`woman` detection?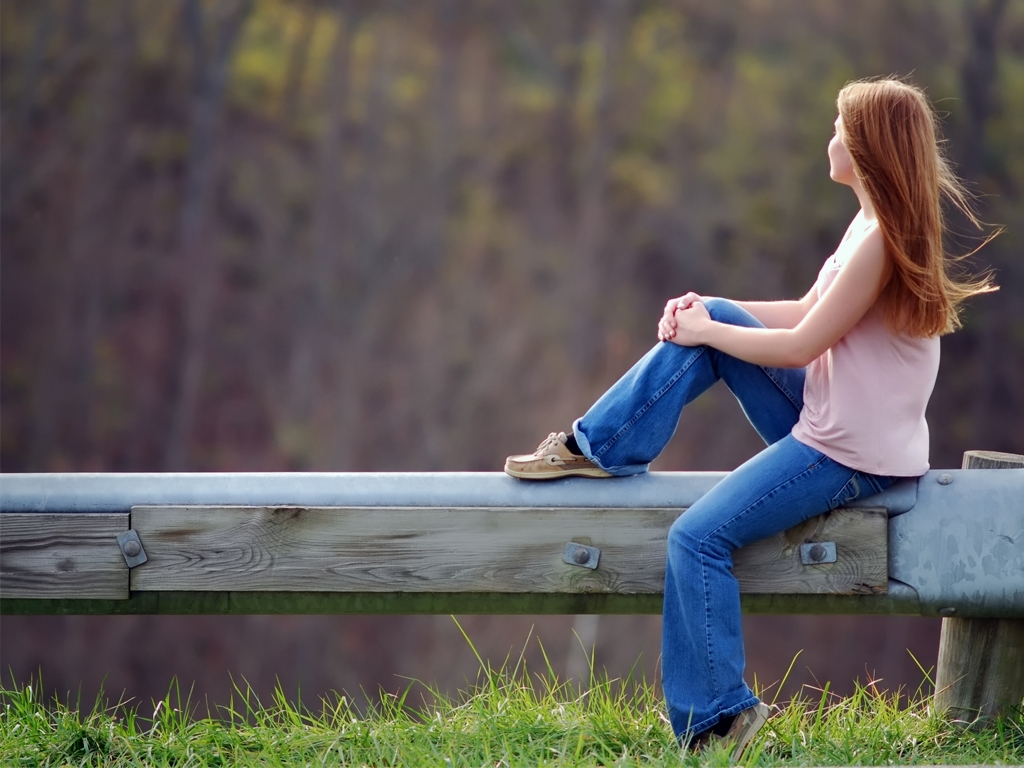
{"x1": 459, "y1": 67, "x2": 957, "y2": 719}
